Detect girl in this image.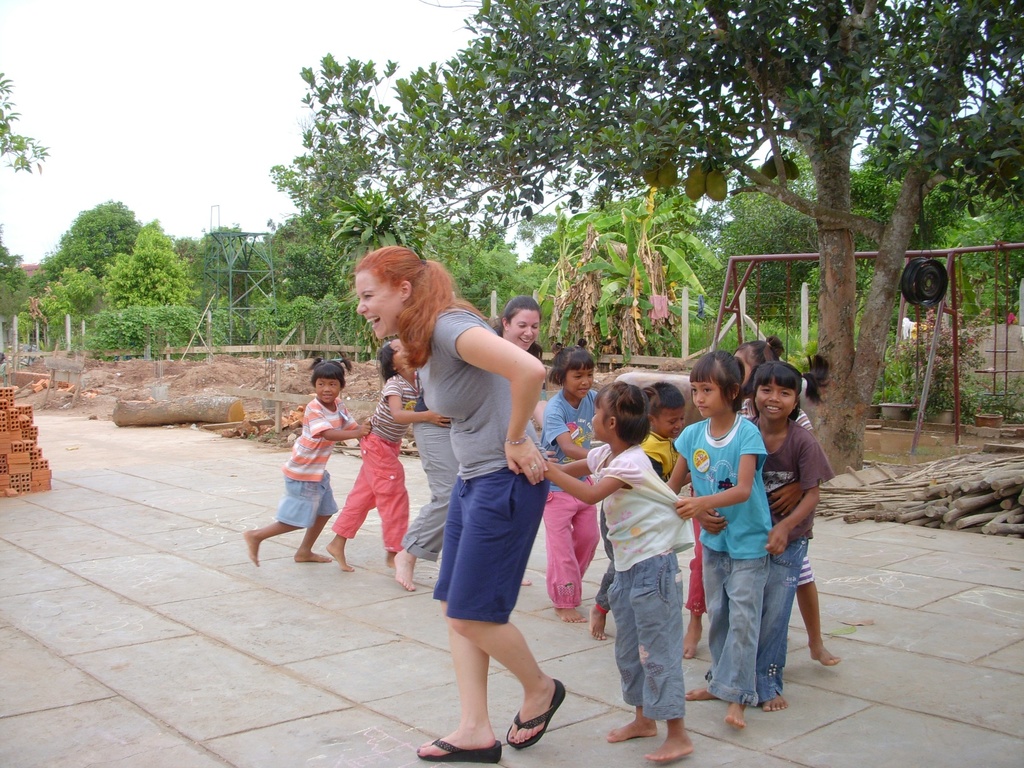
Detection: (537, 337, 595, 625).
